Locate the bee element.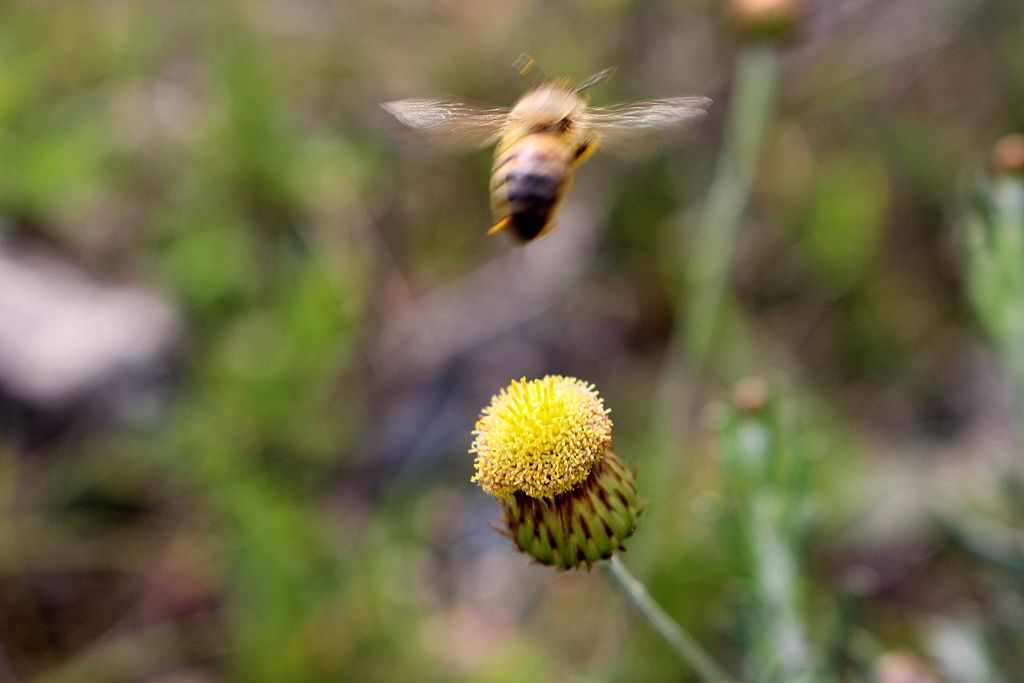
Element bbox: 356:59:712:264.
